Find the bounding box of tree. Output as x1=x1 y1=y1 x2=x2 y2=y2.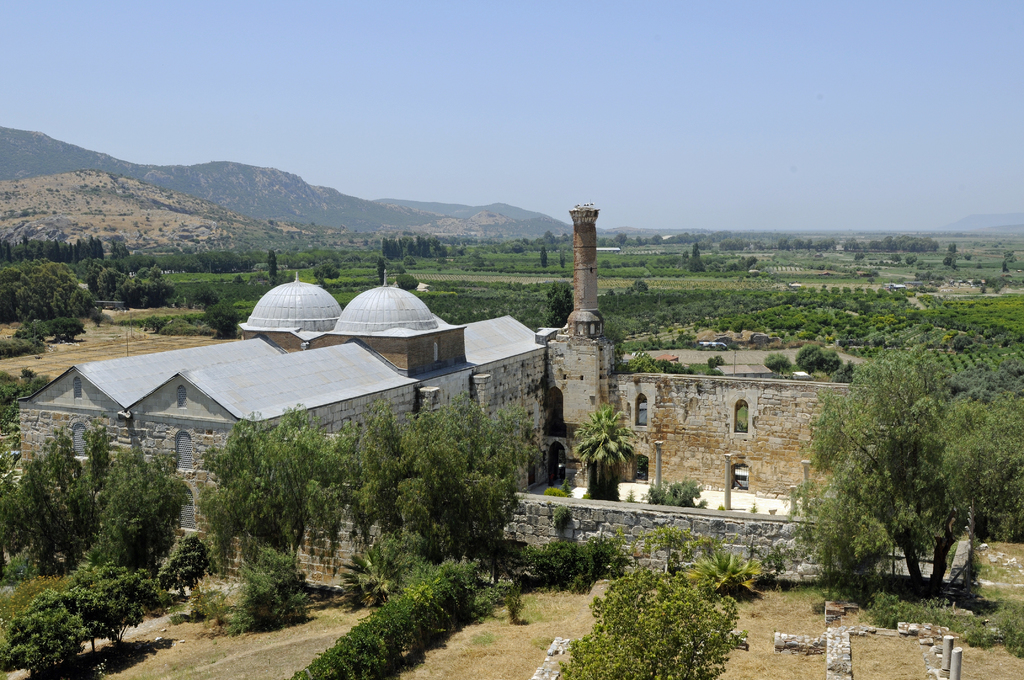
x1=274 y1=252 x2=291 y2=267.
